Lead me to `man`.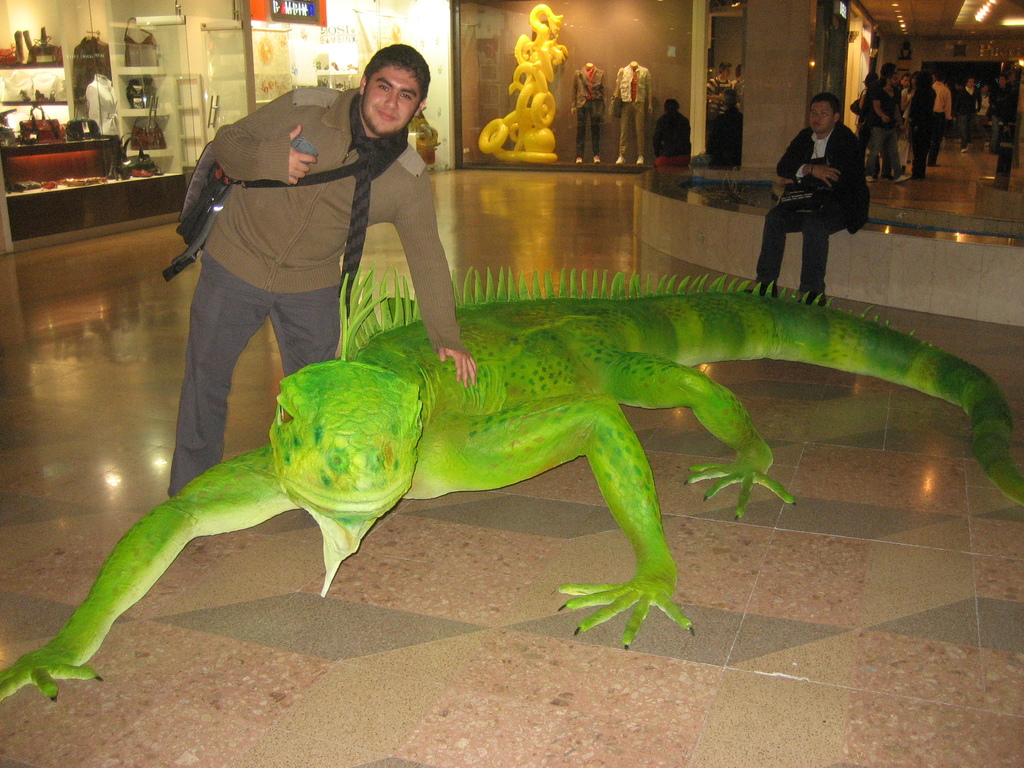
Lead to select_region(755, 94, 874, 292).
